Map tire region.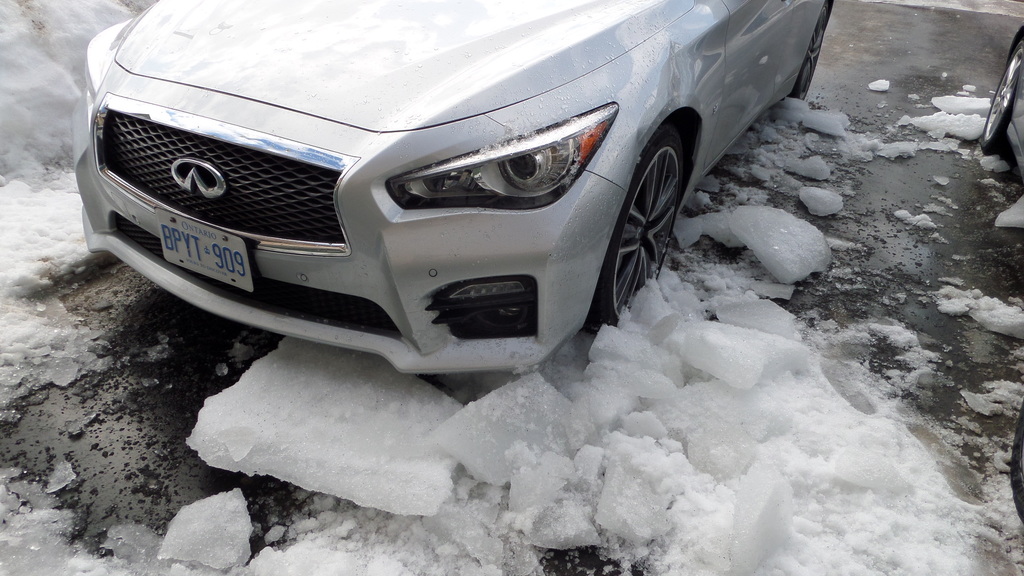
Mapped to region(799, 11, 830, 101).
